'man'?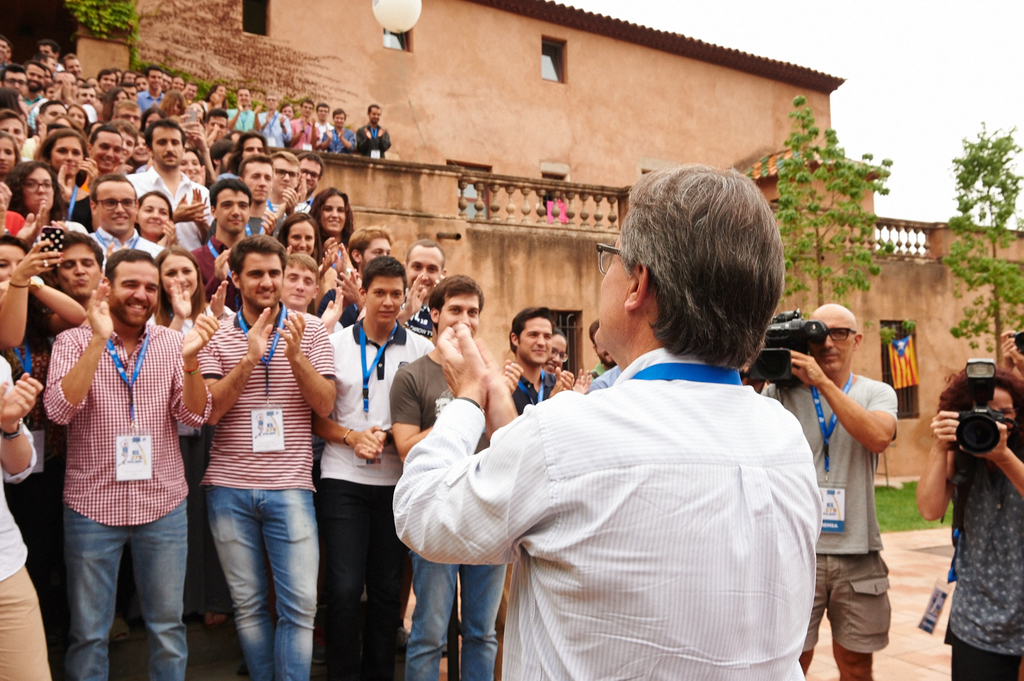
bbox(0, 108, 27, 166)
